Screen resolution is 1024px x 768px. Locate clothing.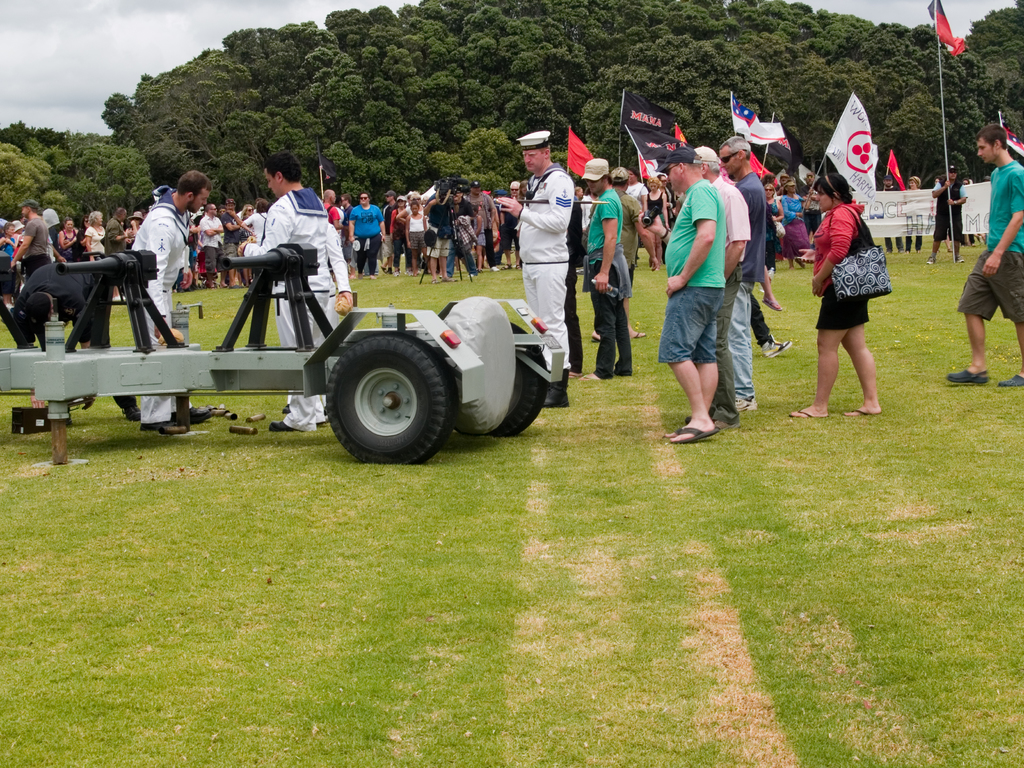
(797,181,821,234).
